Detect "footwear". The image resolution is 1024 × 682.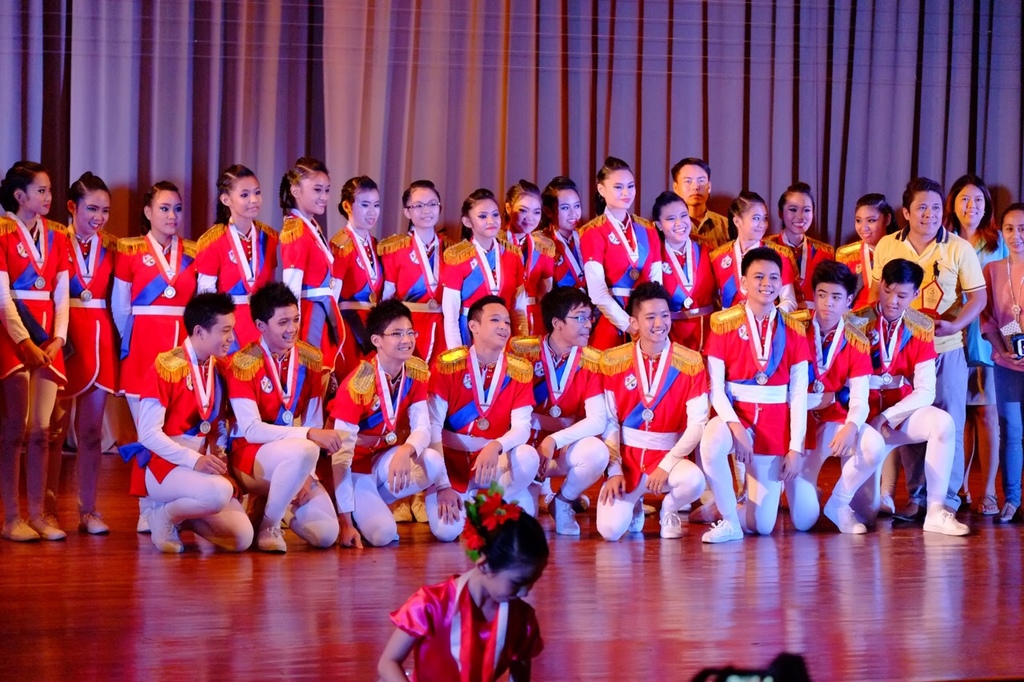
l=550, t=493, r=590, b=512.
